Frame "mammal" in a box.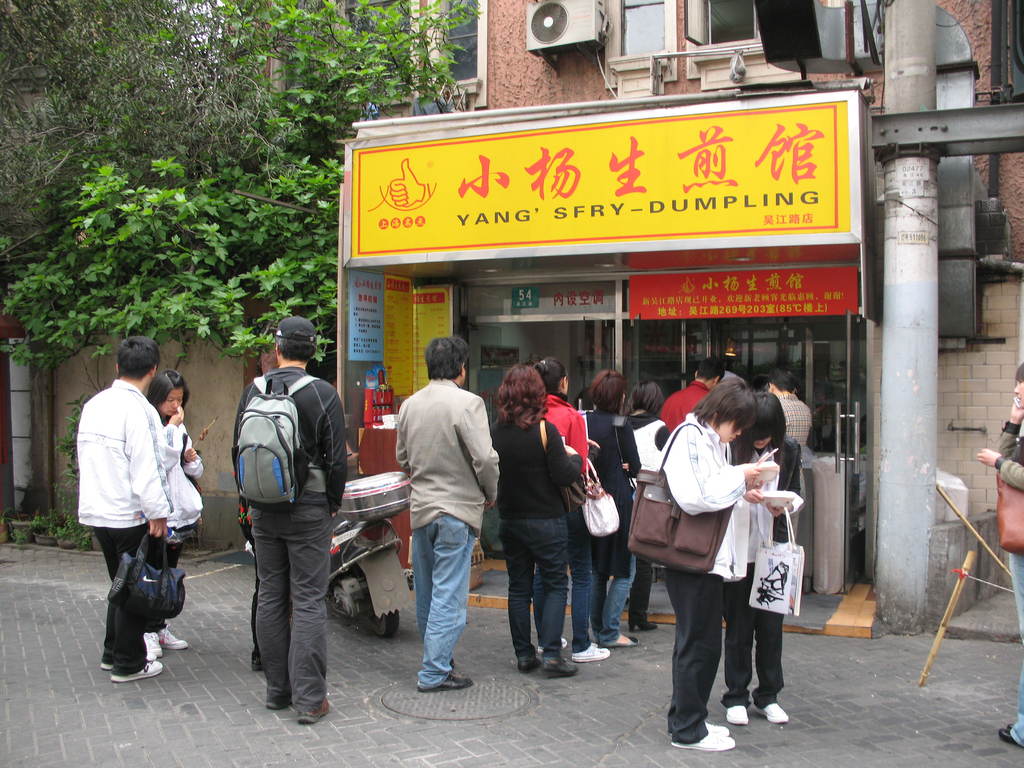
bbox(718, 388, 803, 724).
